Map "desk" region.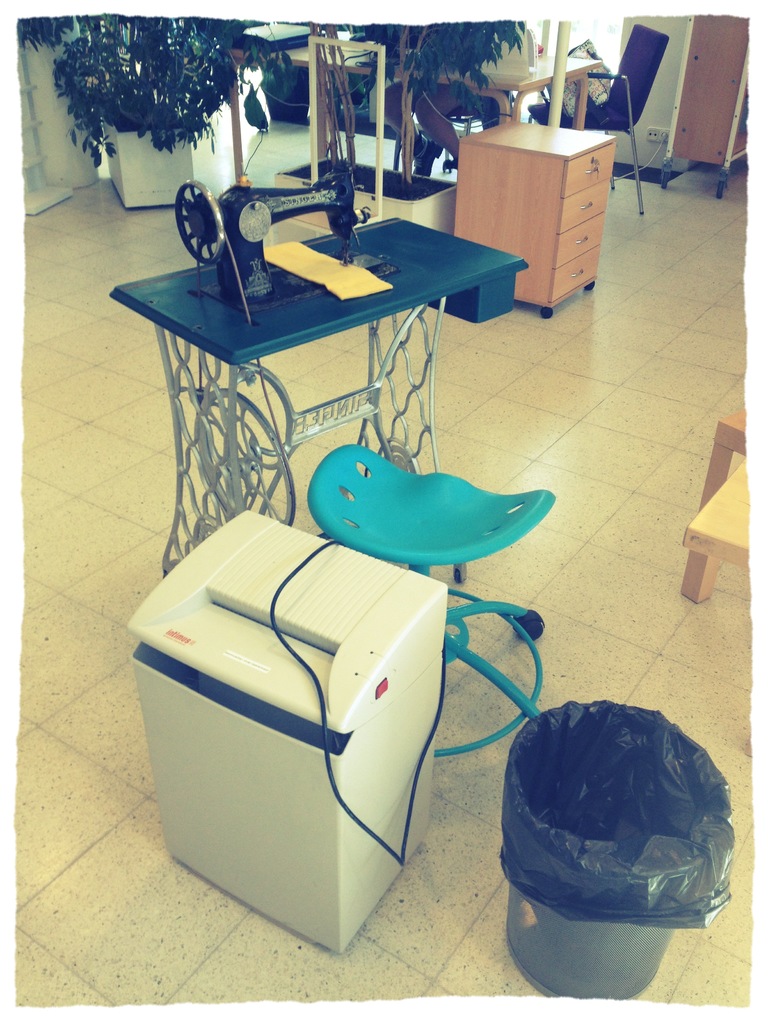
Mapped to box=[213, 47, 600, 186].
